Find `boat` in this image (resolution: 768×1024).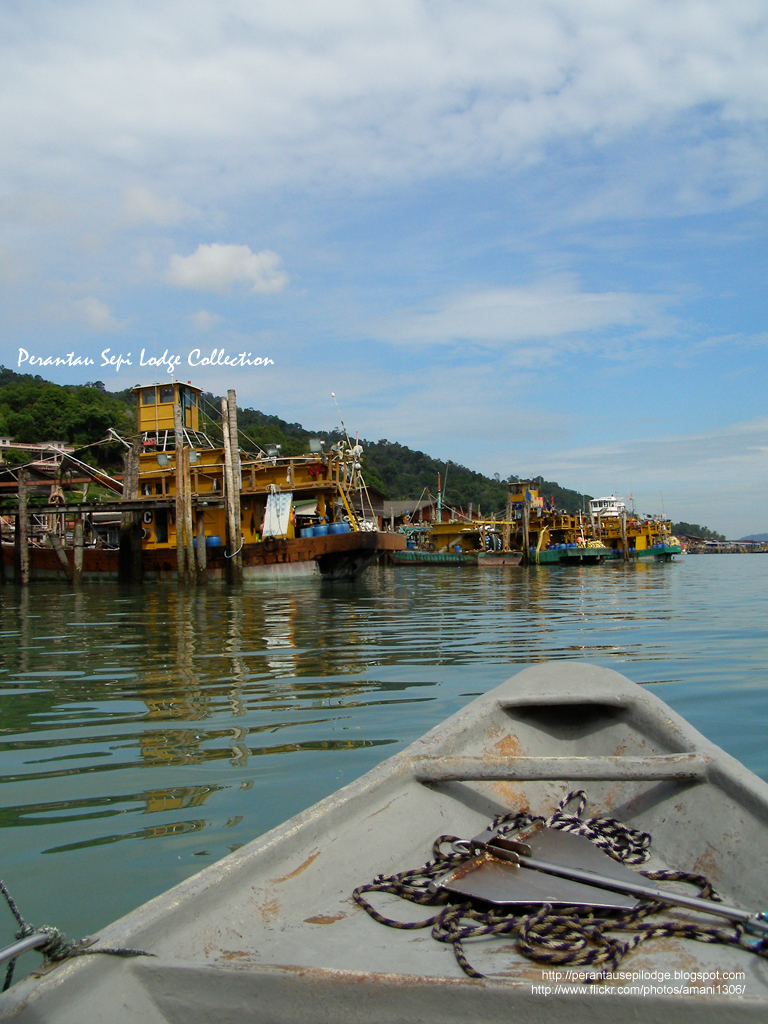
l=528, t=494, r=622, b=565.
